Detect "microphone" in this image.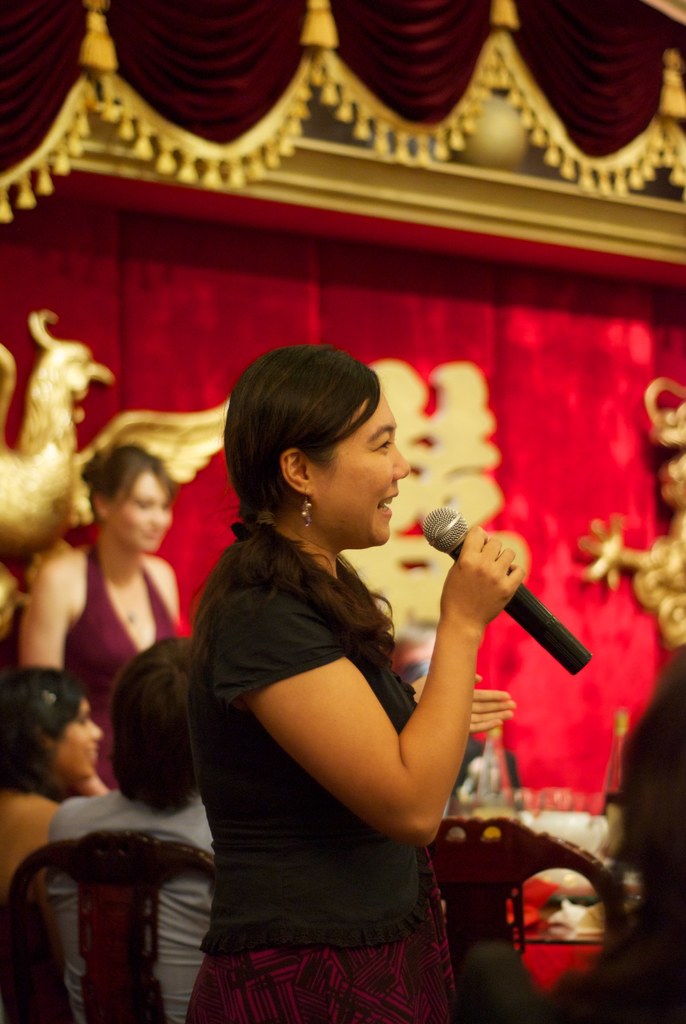
Detection: <bbox>416, 514, 598, 670</bbox>.
